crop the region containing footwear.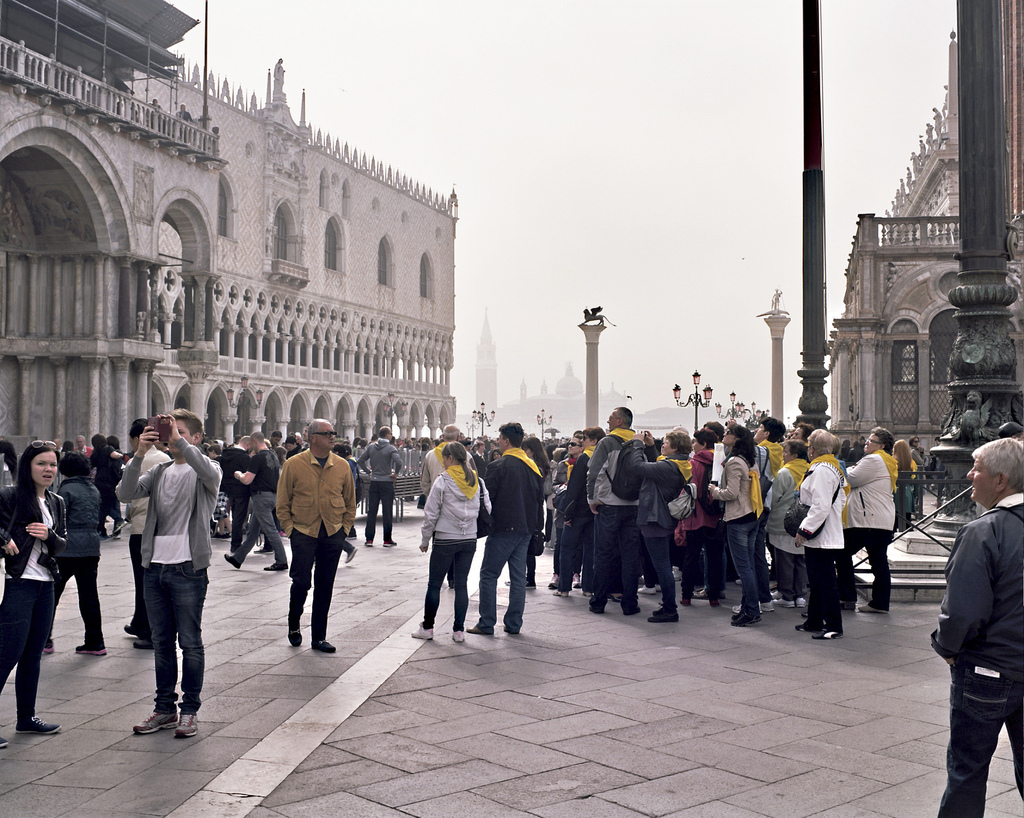
Crop region: (383, 539, 398, 547).
